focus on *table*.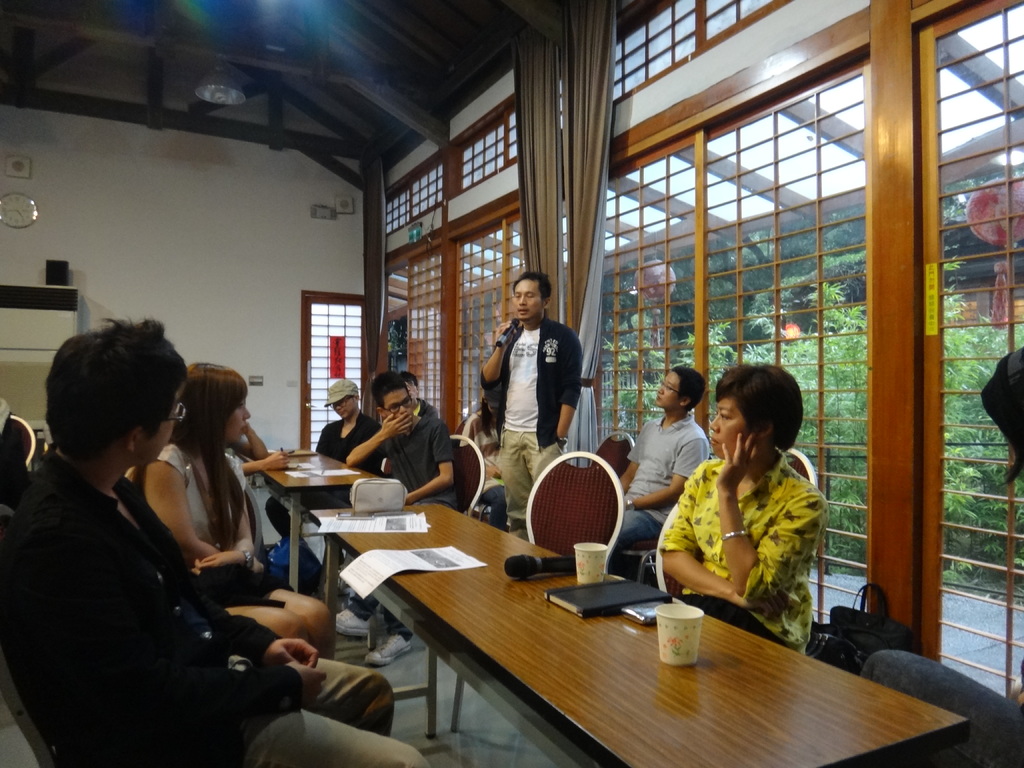
Focused at pyautogui.locateOnScreen(242, 445, 385, 595).
